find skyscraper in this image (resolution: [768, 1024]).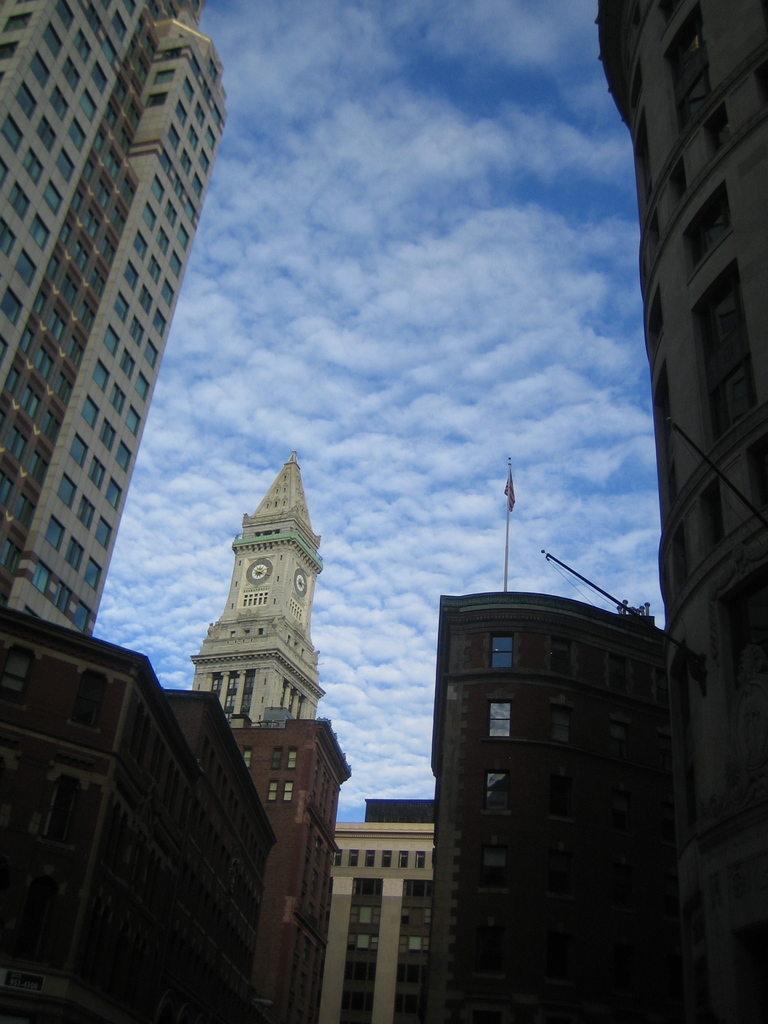
bbox=(4, 0, 238, 686).
